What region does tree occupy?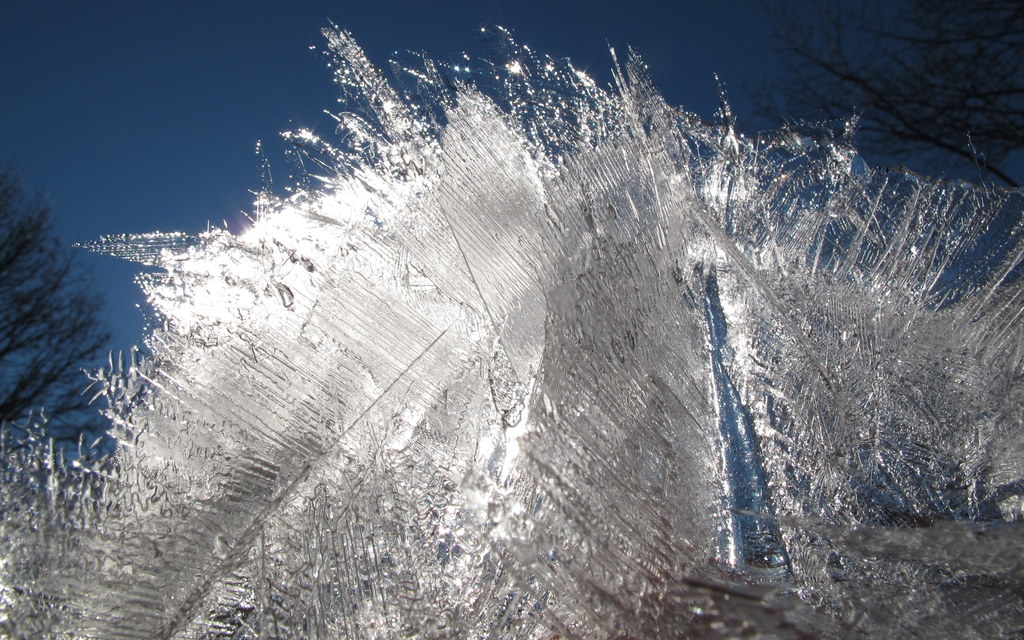
bbox=[0, 165, 120, 465].
